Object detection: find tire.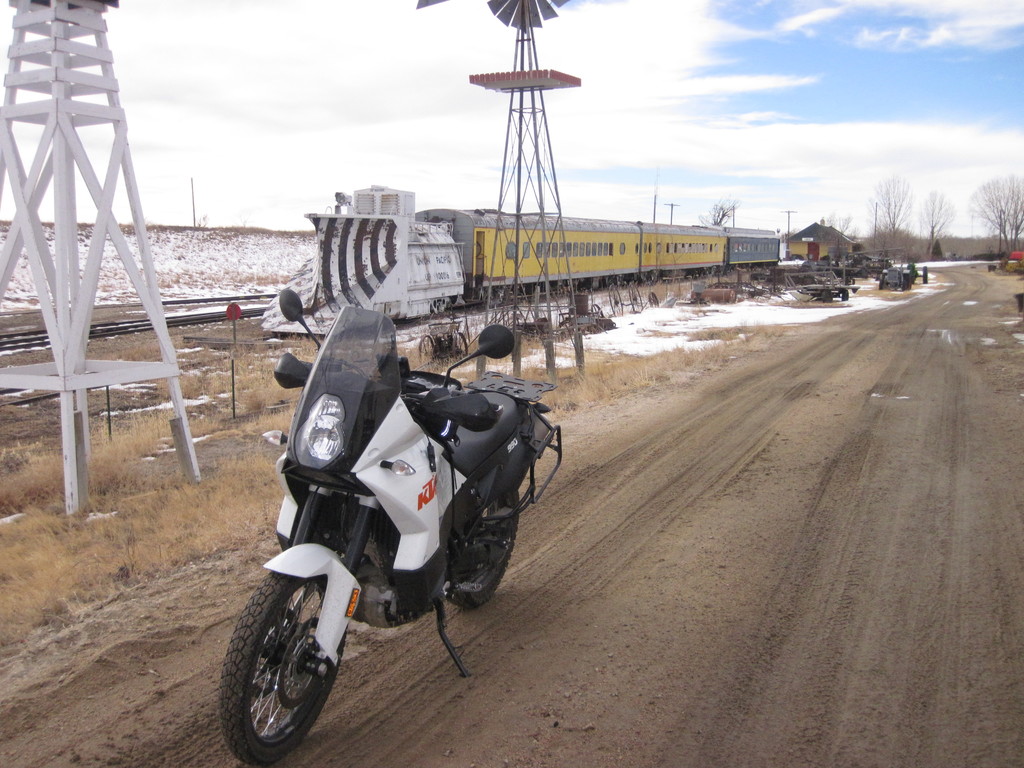
(left=216, top=559, right=349, bottom=754).
